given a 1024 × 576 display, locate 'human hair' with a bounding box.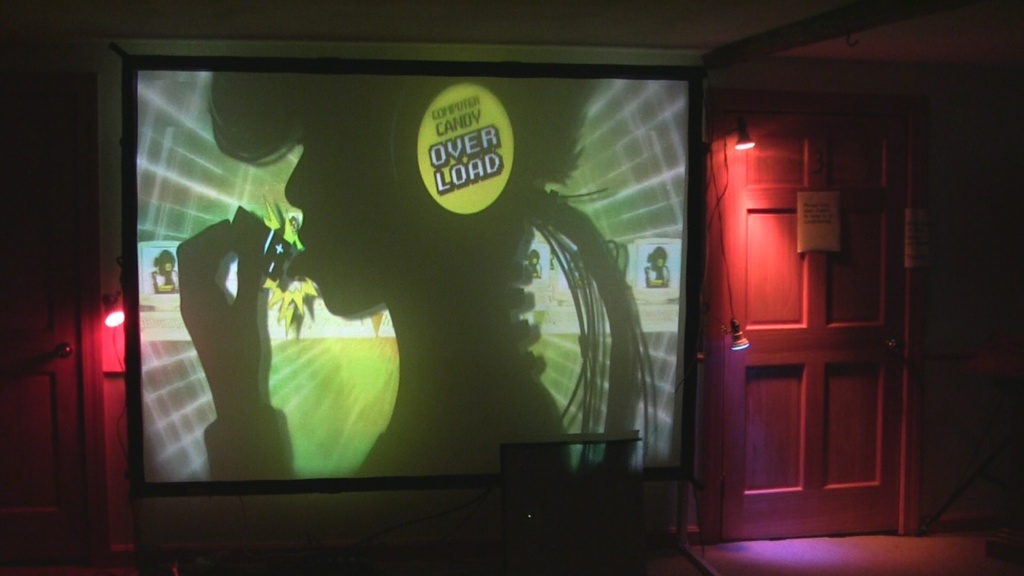
Located: bbox=[198, 67, 602, 185].
